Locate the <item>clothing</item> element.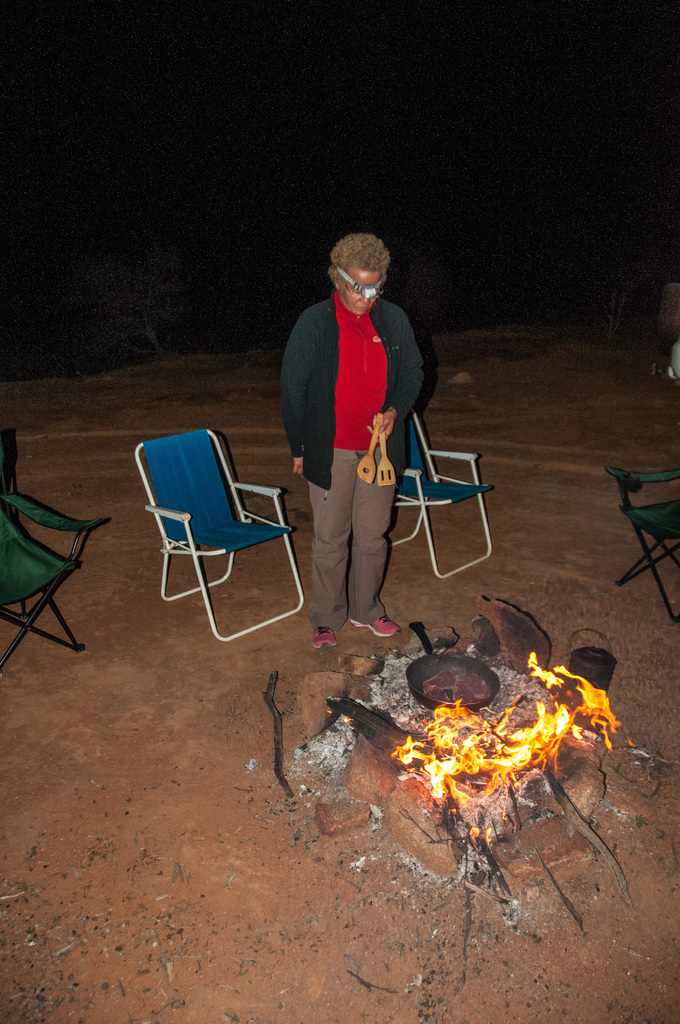
Element bbox: box(291, 251, 425, 618).
